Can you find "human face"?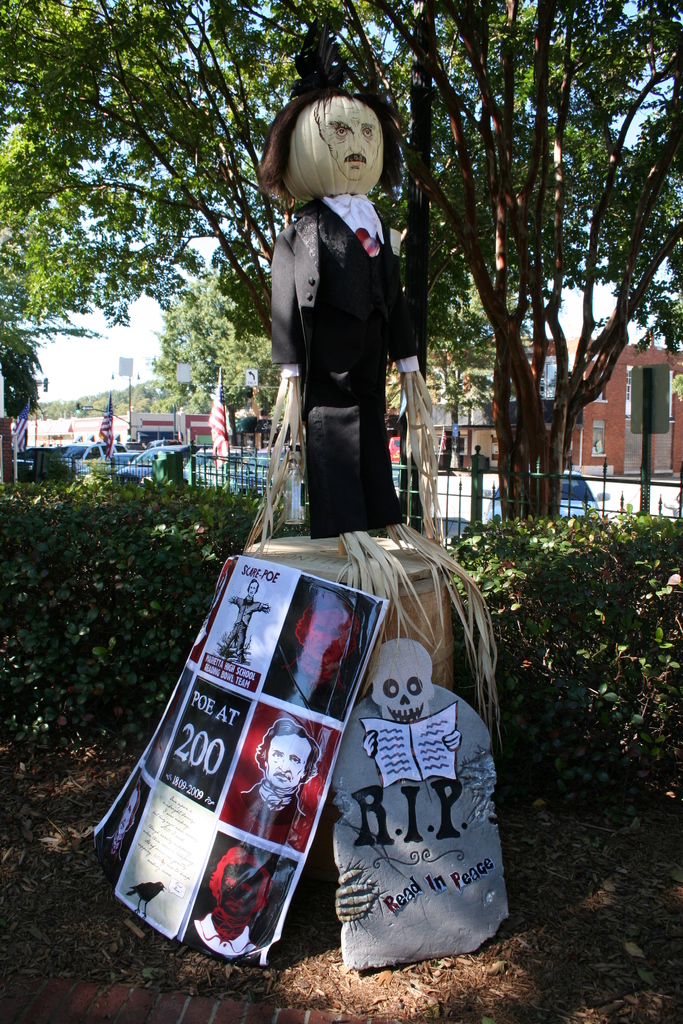
Yes, bounding box: Rect(315, 95, 379, 180).
